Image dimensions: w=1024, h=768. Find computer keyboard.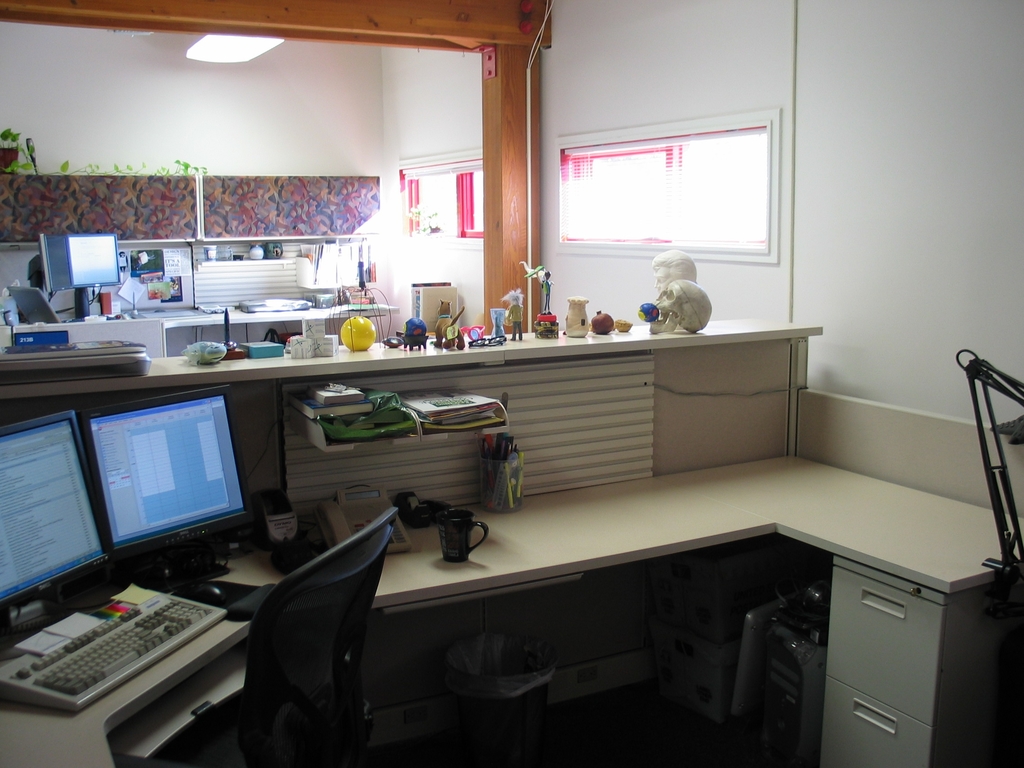
<region>0, 596, 231, 714</region>.
